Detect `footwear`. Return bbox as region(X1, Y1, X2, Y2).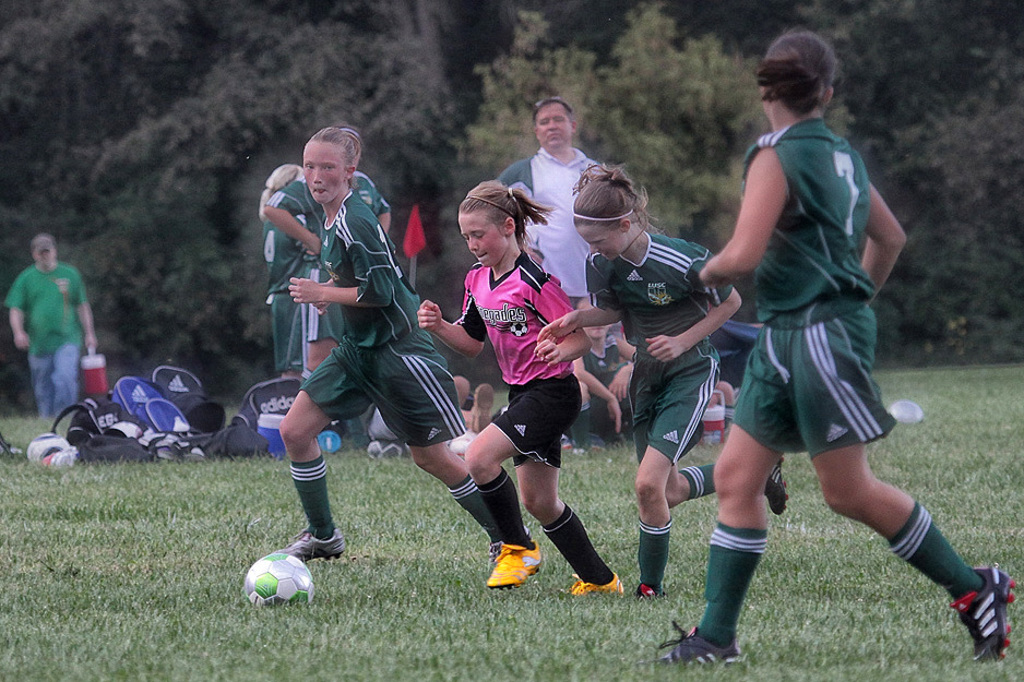
region(279, 530, 347, 557).
